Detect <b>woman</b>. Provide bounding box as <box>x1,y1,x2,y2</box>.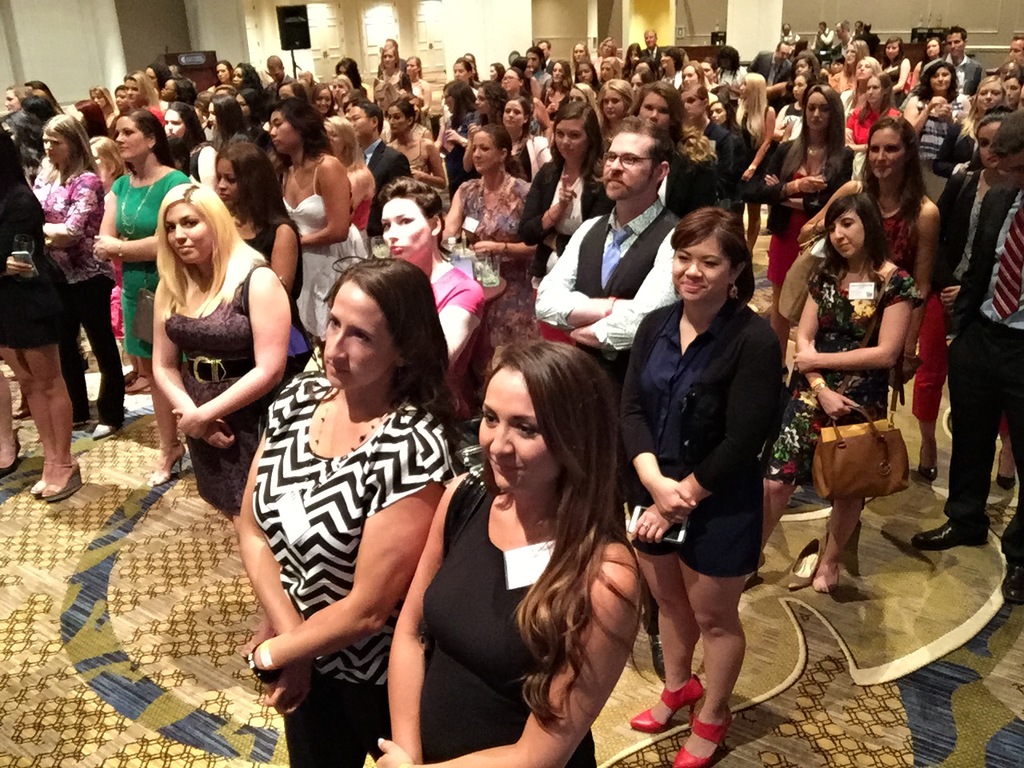
<box>325,115,370,219</box>.
